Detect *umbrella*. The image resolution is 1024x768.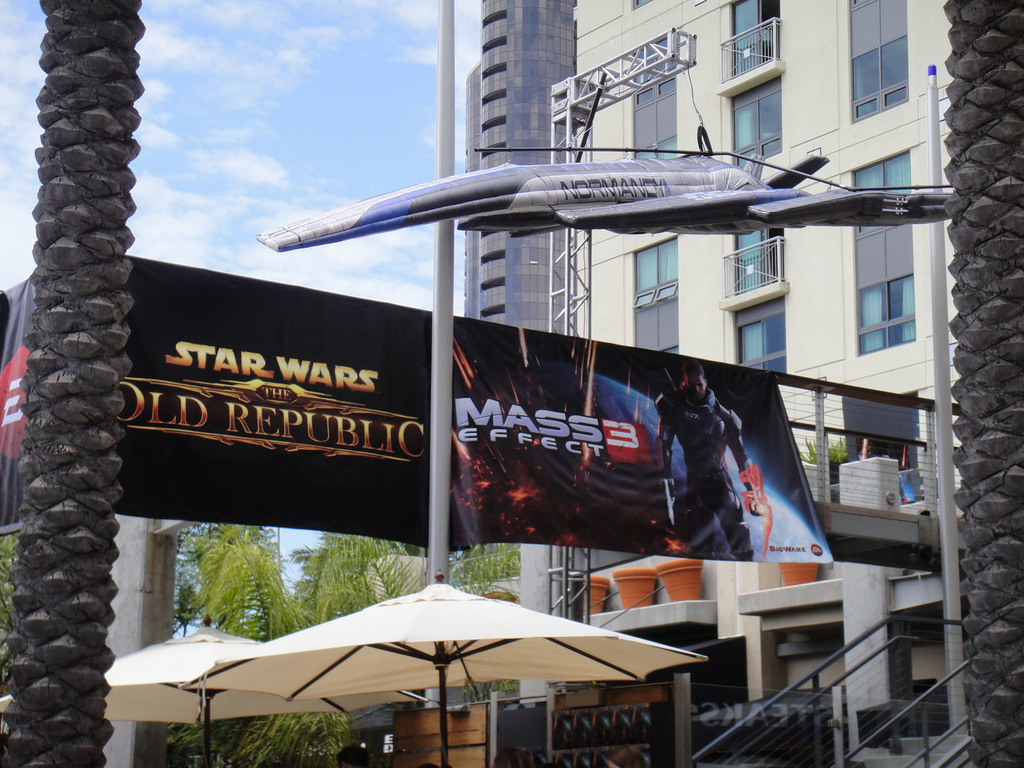
(x1=0, y1=614, x2=422, y2=767).
